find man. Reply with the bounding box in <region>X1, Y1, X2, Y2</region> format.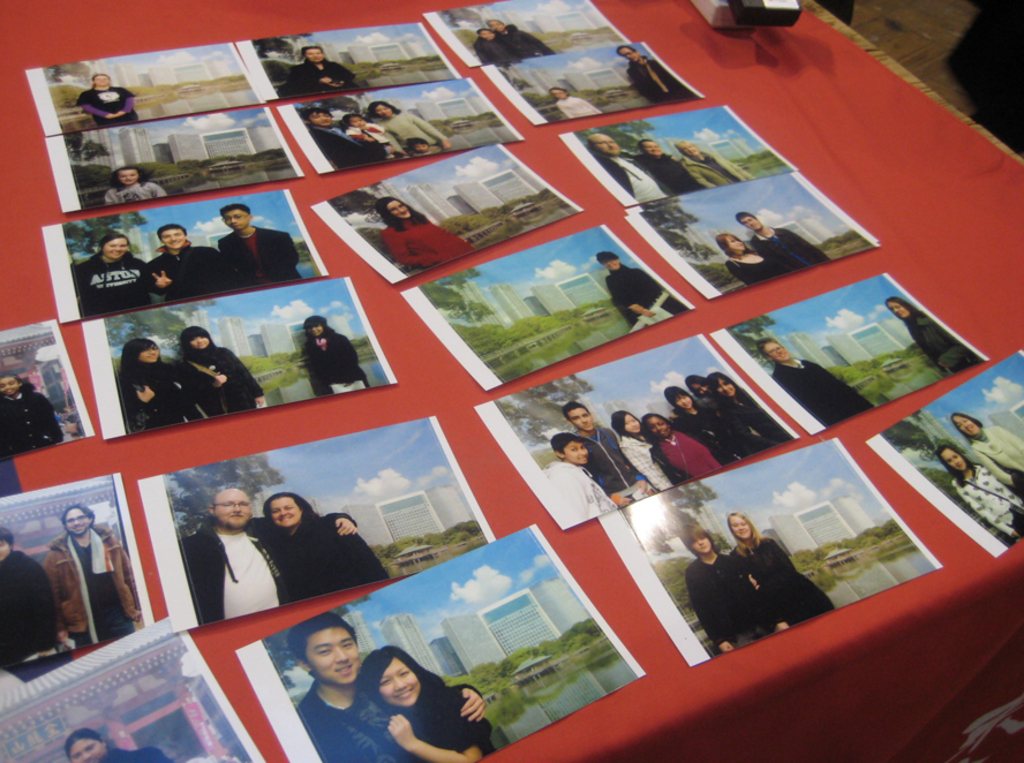
<region>616, 46, 693, 93</region>.
